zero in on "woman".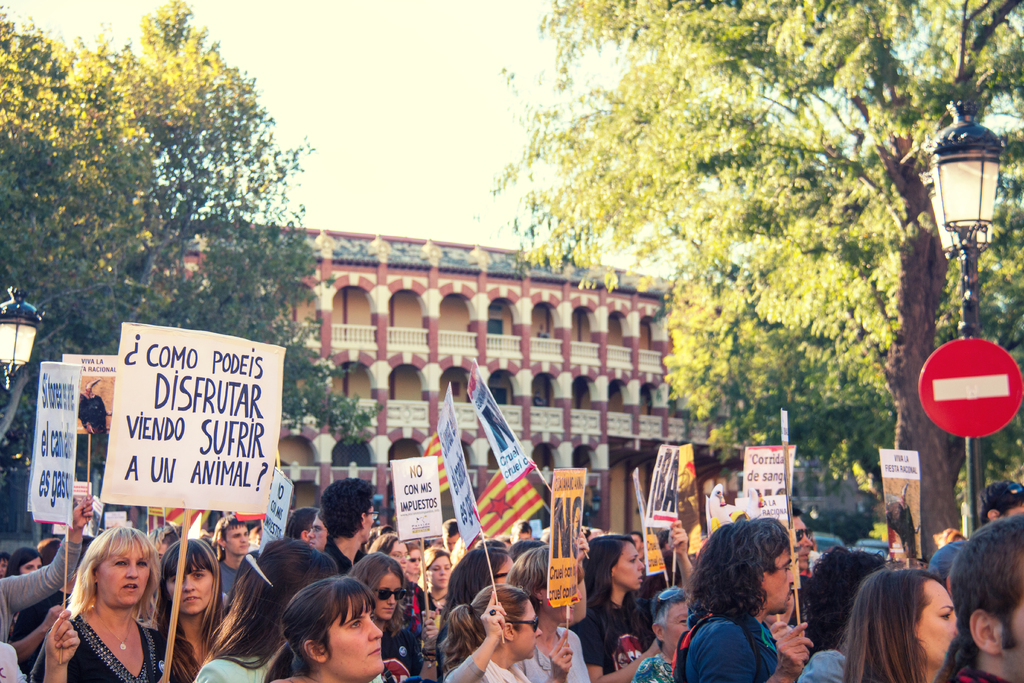
Zeroed in: pyautogui.locateOnScreen(364, 534, 434, 600).
